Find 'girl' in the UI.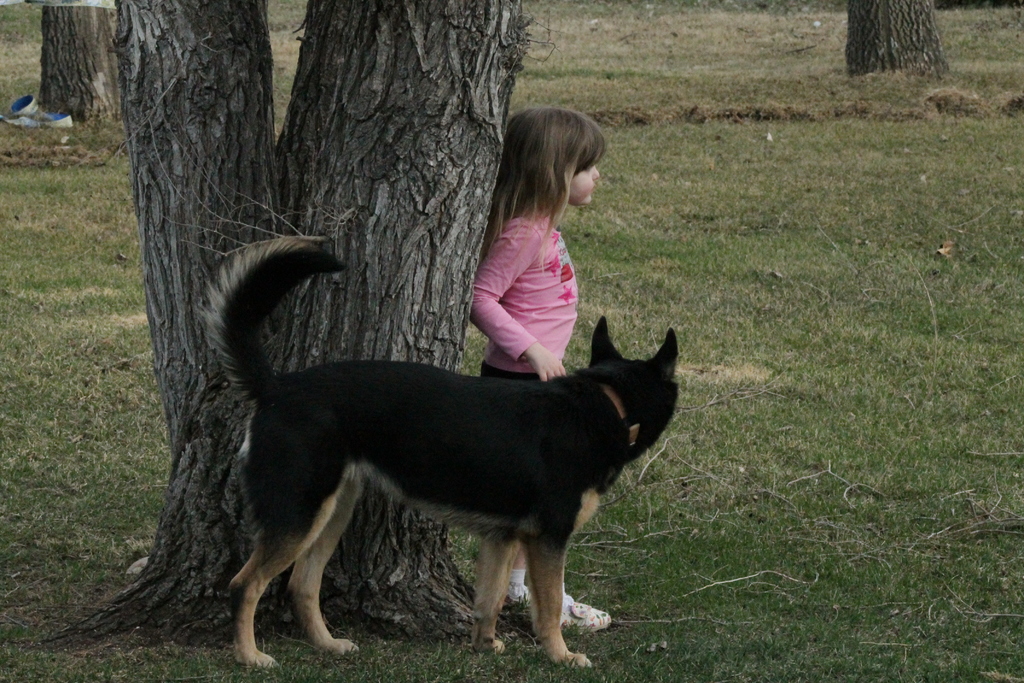
UI element at {"left": 464, "top": 115, "right": 616, "bottom": 638}.
